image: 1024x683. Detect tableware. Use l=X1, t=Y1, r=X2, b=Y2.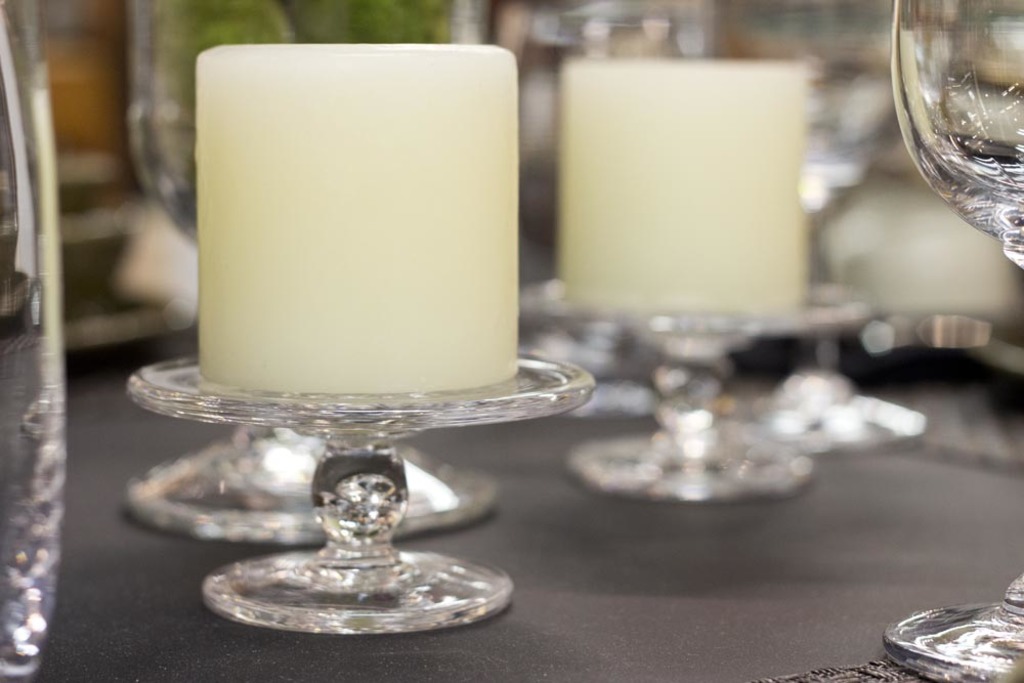
l=890, t=0, r=1023, b=682.
